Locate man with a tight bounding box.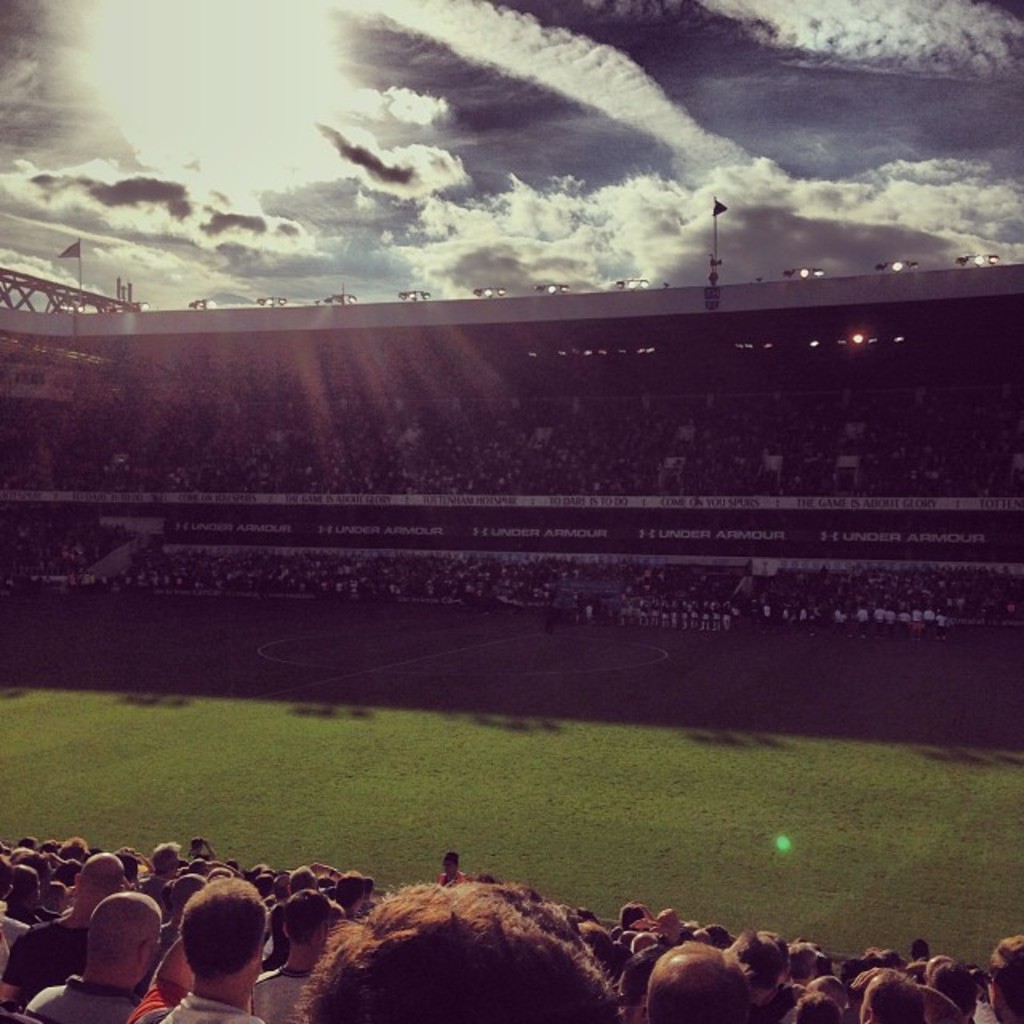
x1=858, y1=608, x2=867, y2=626.
